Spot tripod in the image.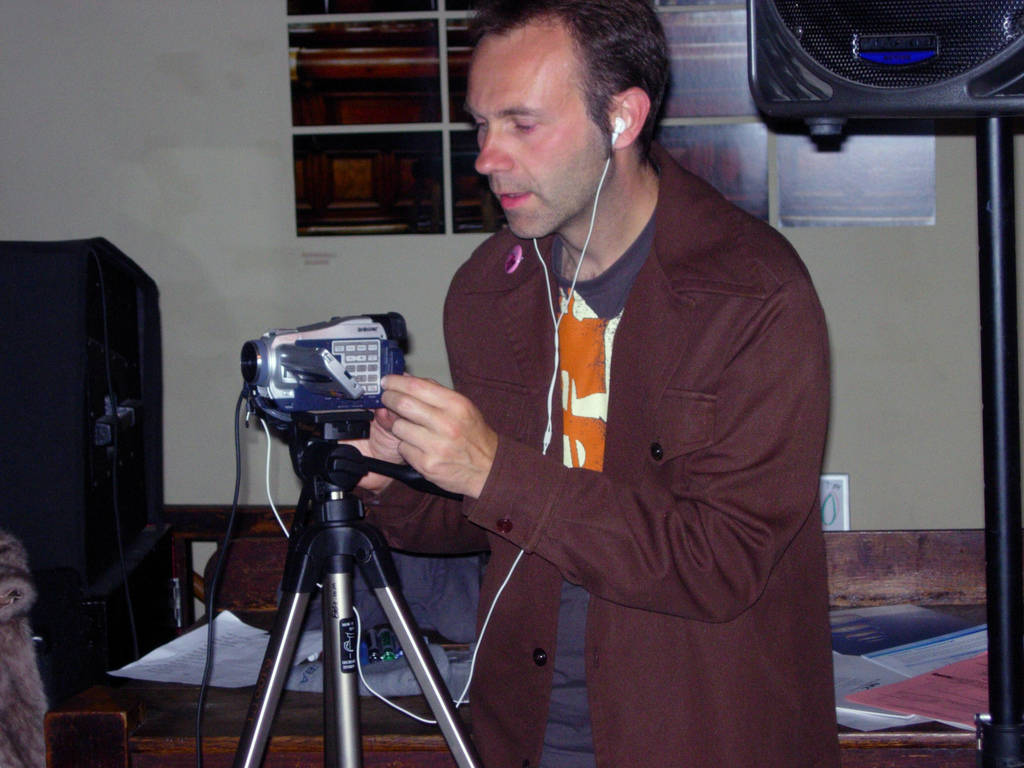
tripod found at region(236, 414, 493, 767).
